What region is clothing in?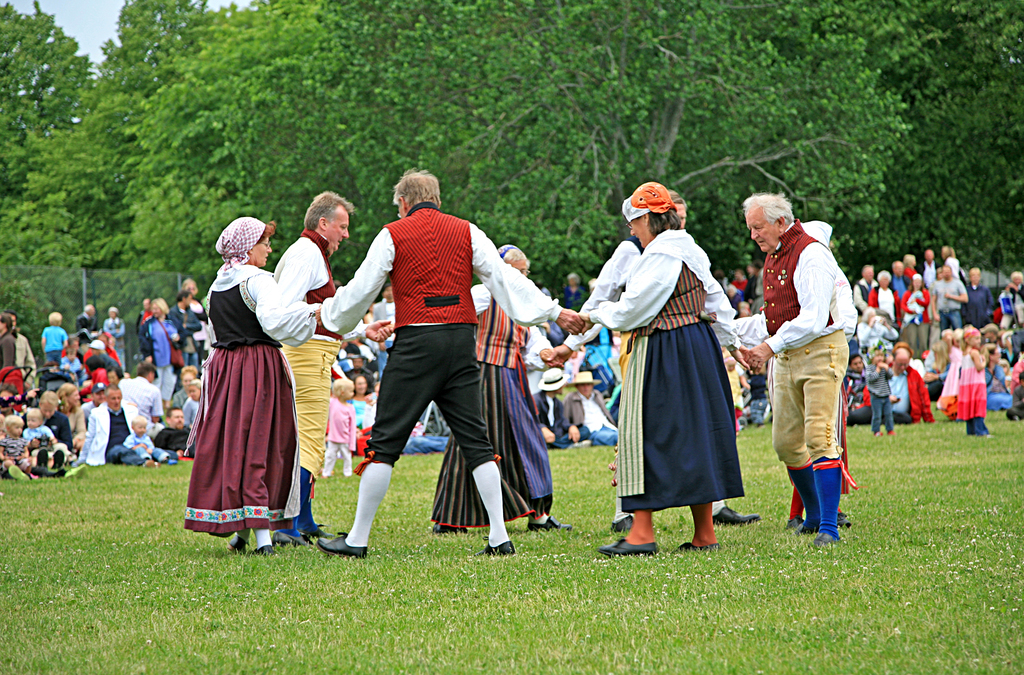
{"left": 40, "top": 408, "right": 98, "bottom": 459}.
